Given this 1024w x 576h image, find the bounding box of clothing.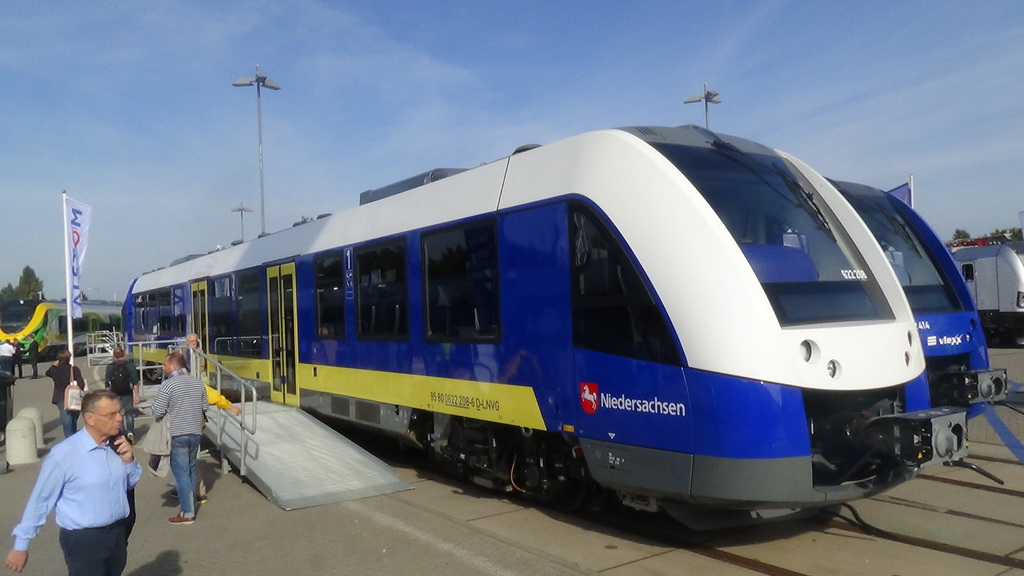
27, 335, 38, 379.
